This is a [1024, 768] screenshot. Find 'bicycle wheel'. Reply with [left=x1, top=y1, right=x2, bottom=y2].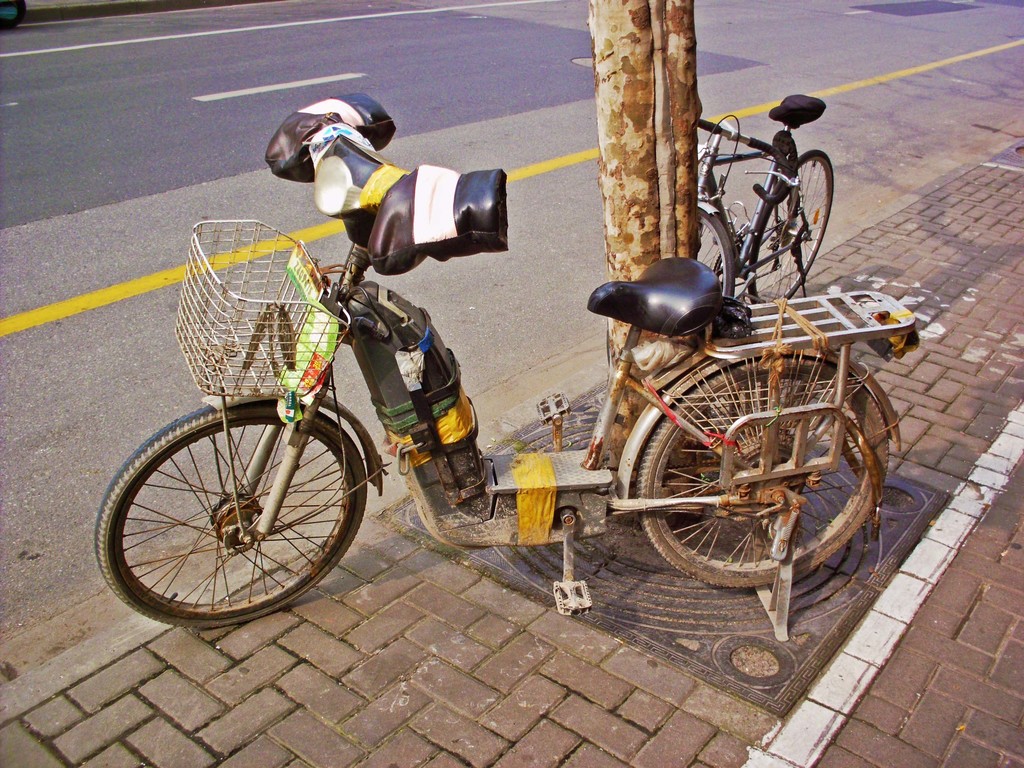
[left=609, top=333, right=877, bottom=581].
